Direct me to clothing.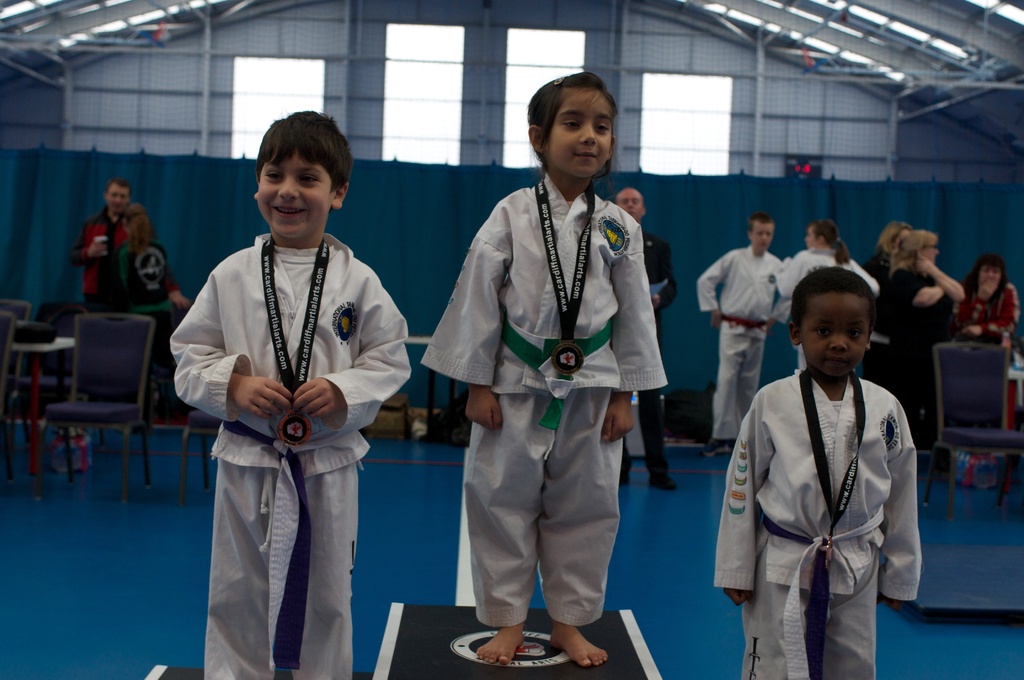
Direction: (left=621, top=226, right=682, bottom=471).
